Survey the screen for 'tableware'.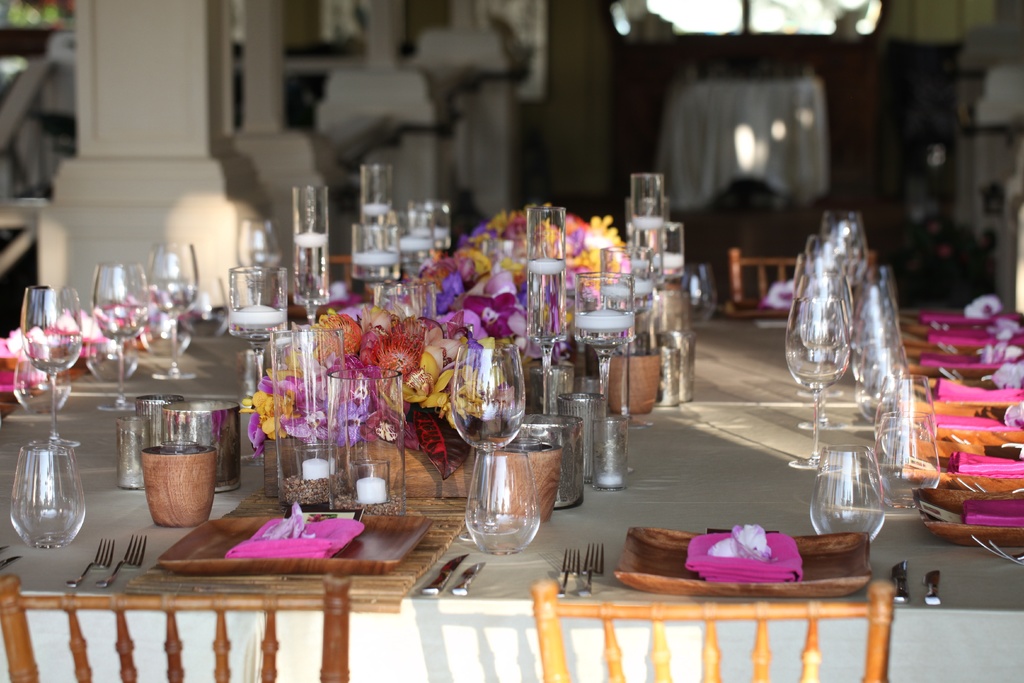
Survey found: region(156, 515, 430, 579).
